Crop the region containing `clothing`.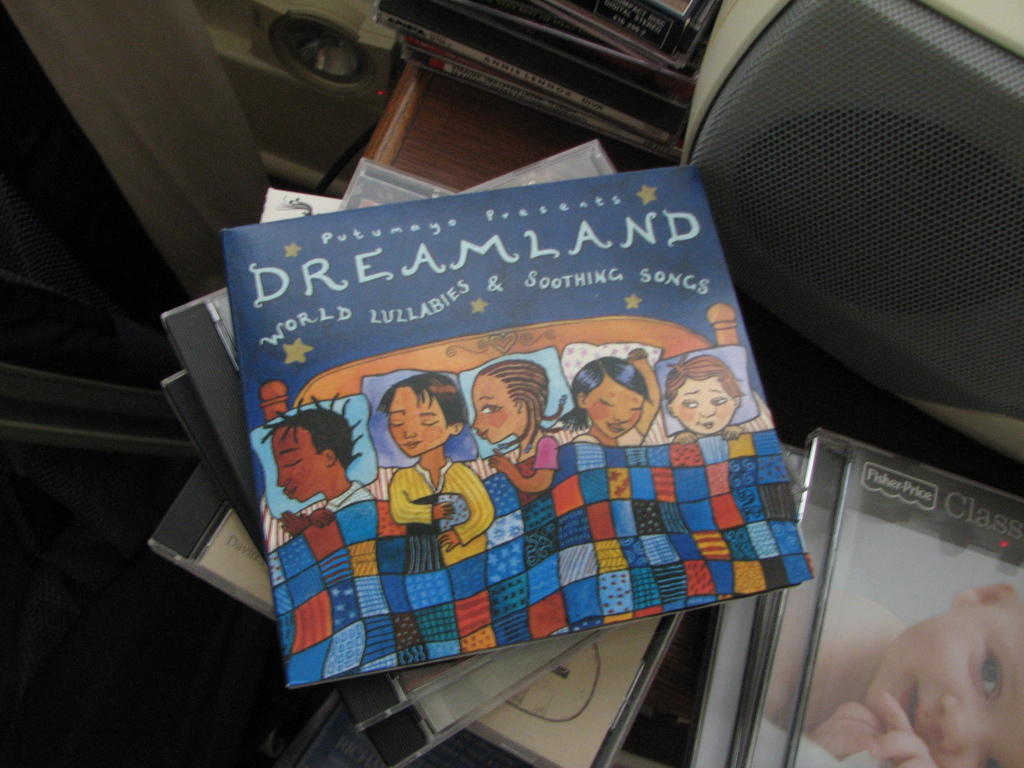
Crop region: detection(524, 426, 558, 474).
